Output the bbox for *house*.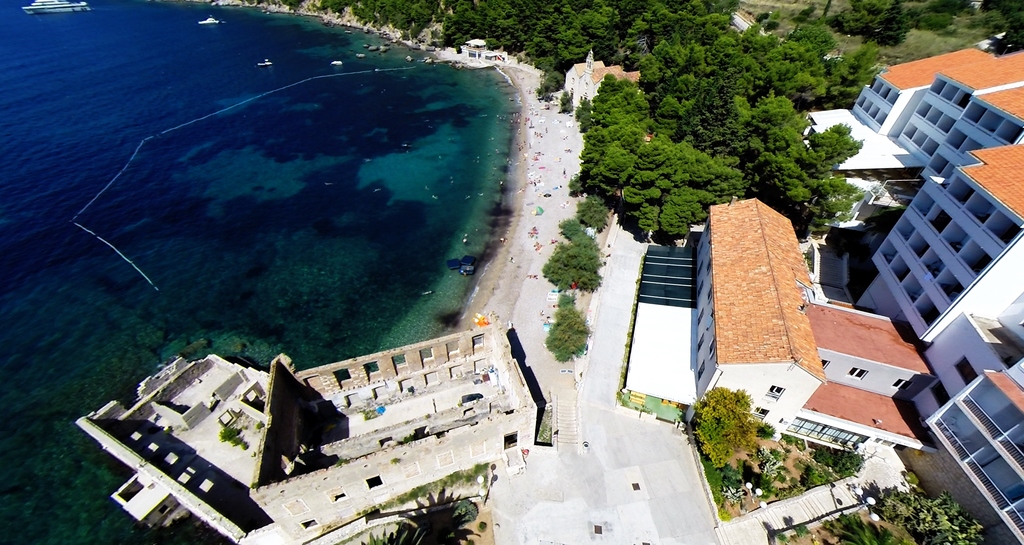
564, 48, 640, 113.
